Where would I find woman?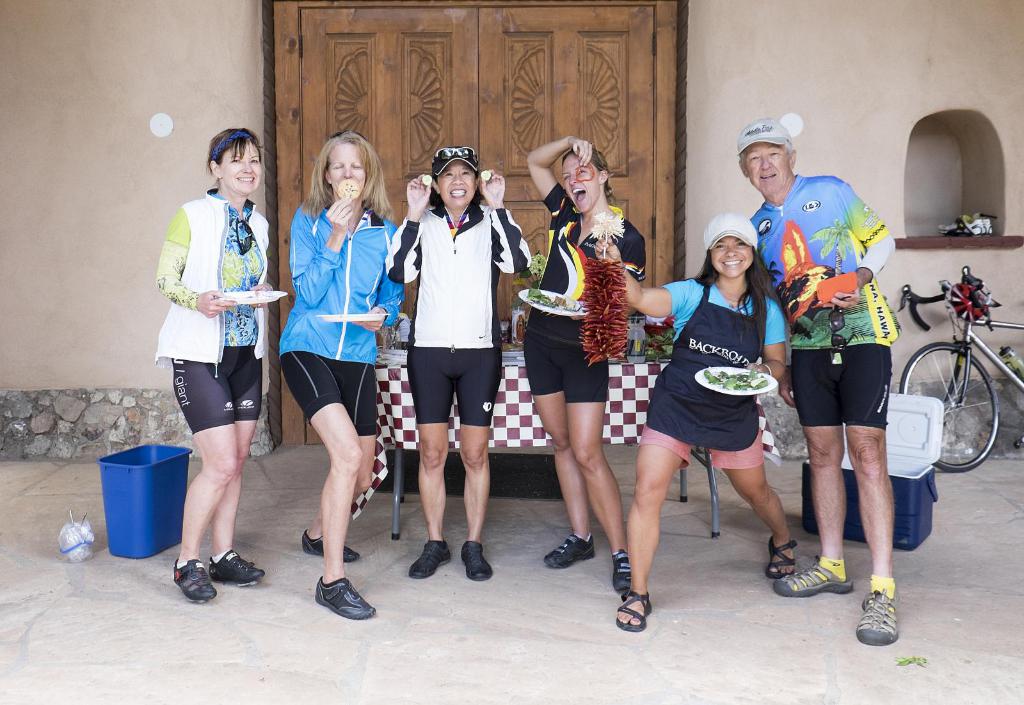
At detection(384, 146, 534, 580).
